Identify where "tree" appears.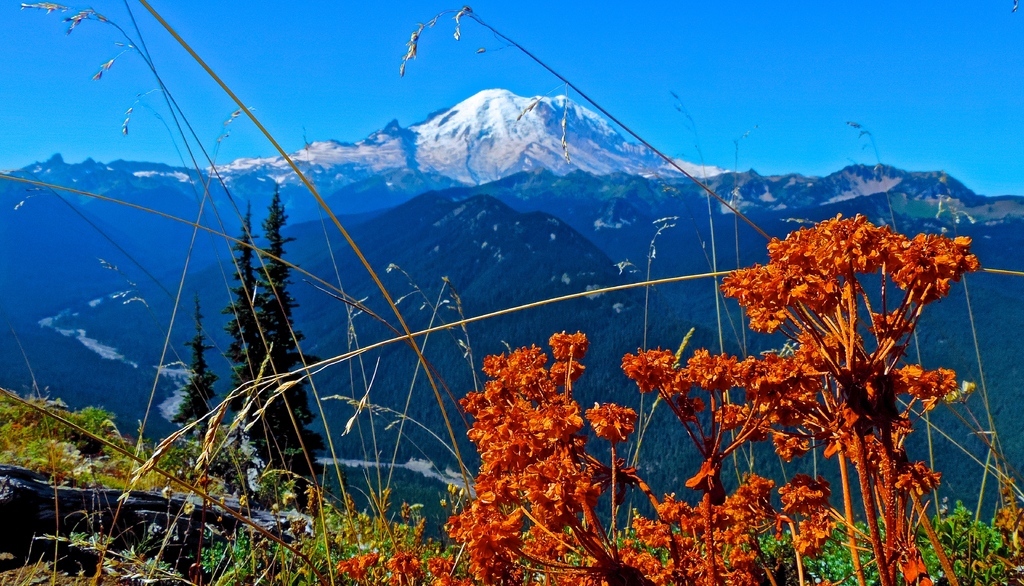
Appears at (163, 295, 225, 450).
